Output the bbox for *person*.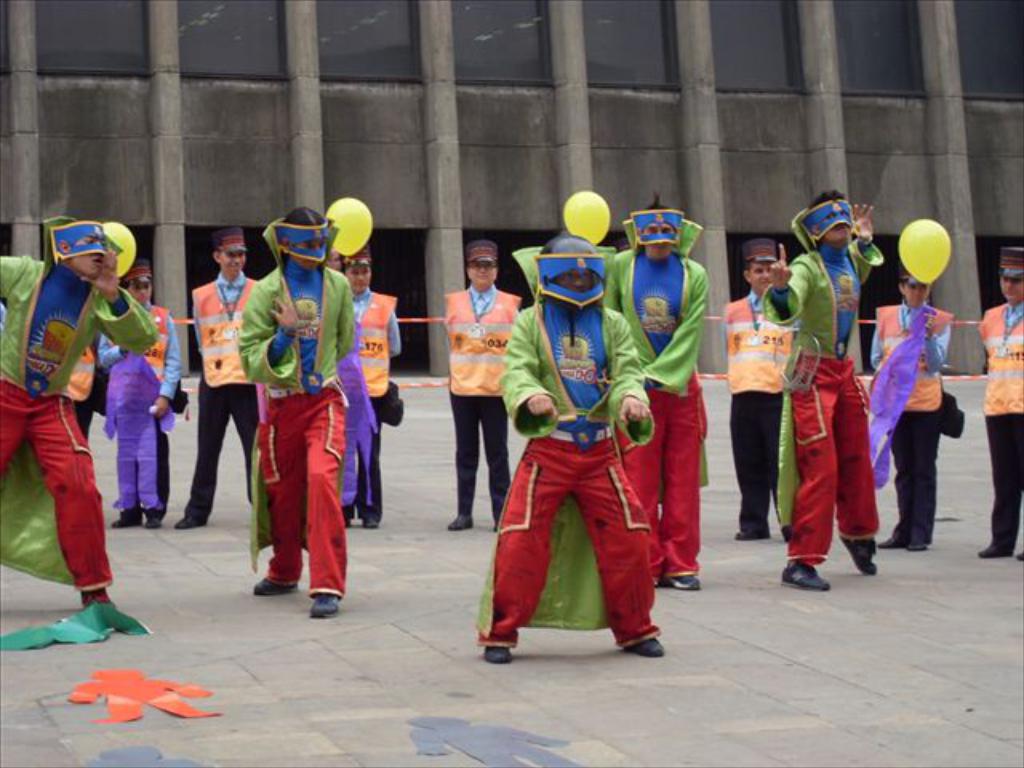
<box>0,222,154,606</box>.
